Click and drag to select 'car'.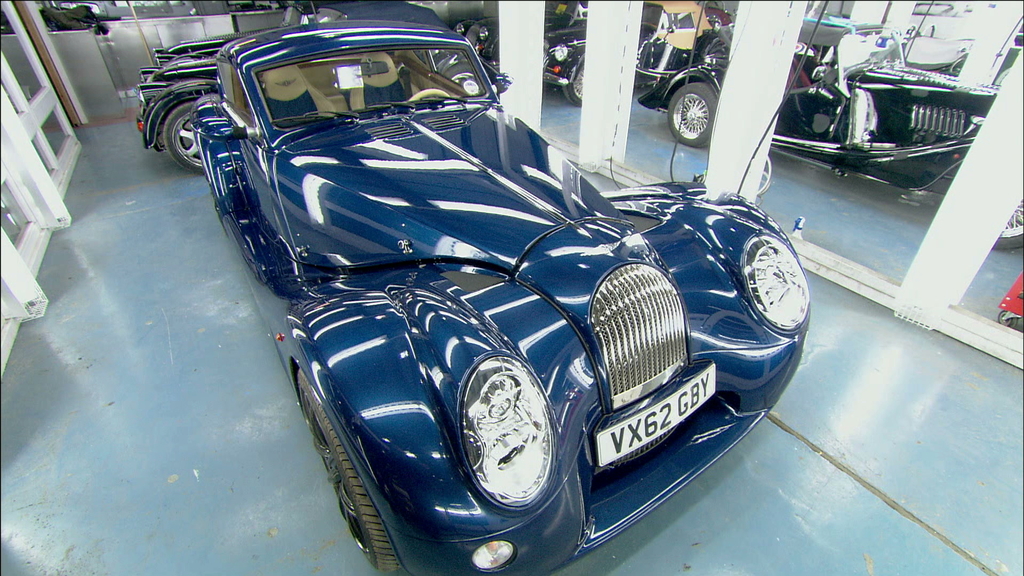
Selection: box(636, 21, 1023, 248).
